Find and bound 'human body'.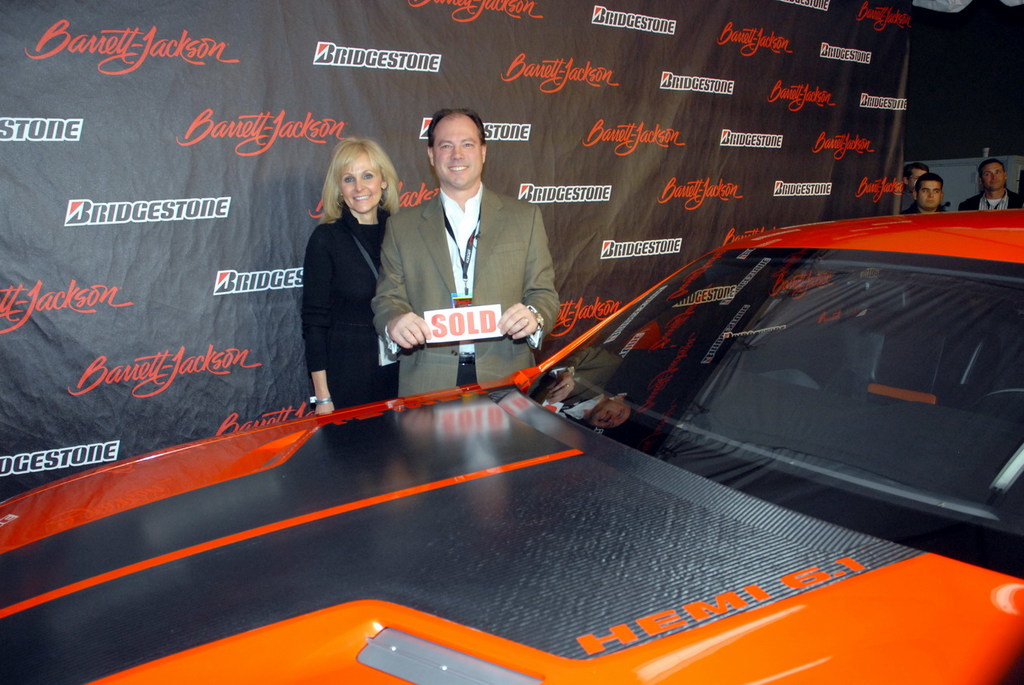
Bound: {"left": 372, "top": 109, "right": 561, "bottom": 399}.
